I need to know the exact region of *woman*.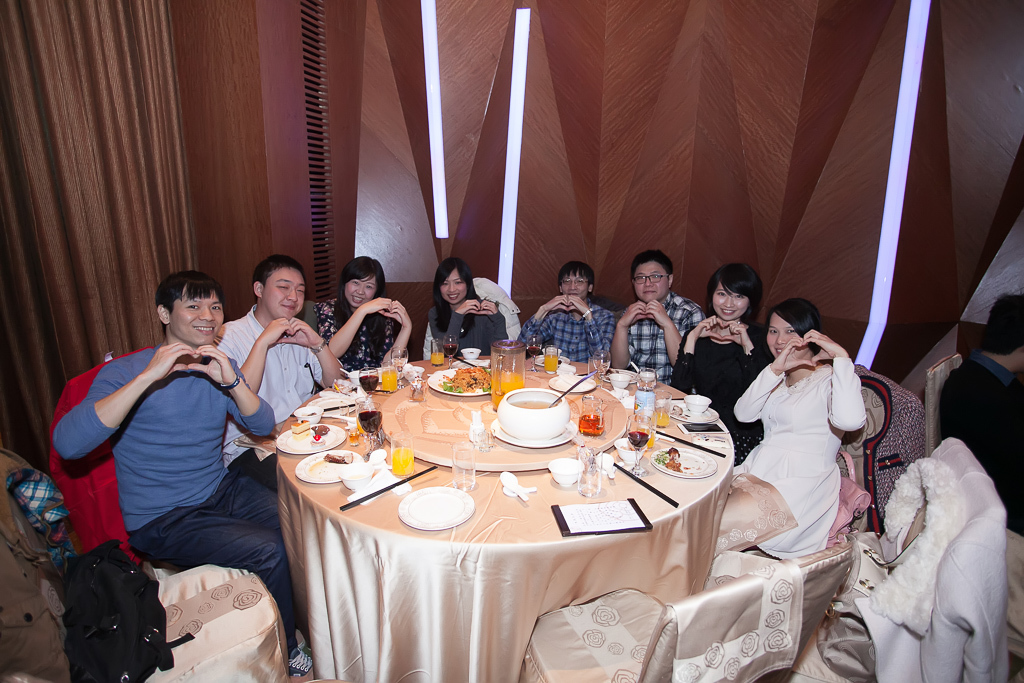
Region: 731,301,892,597.
